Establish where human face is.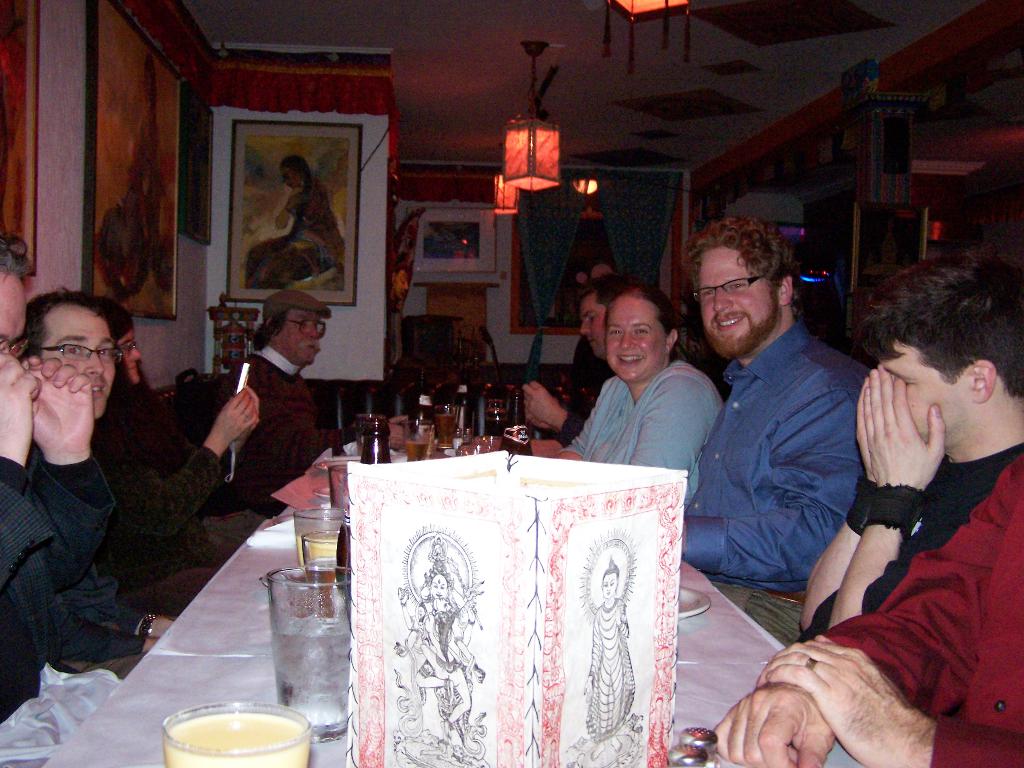
Established at Rect(580, 295, 604, 361).
